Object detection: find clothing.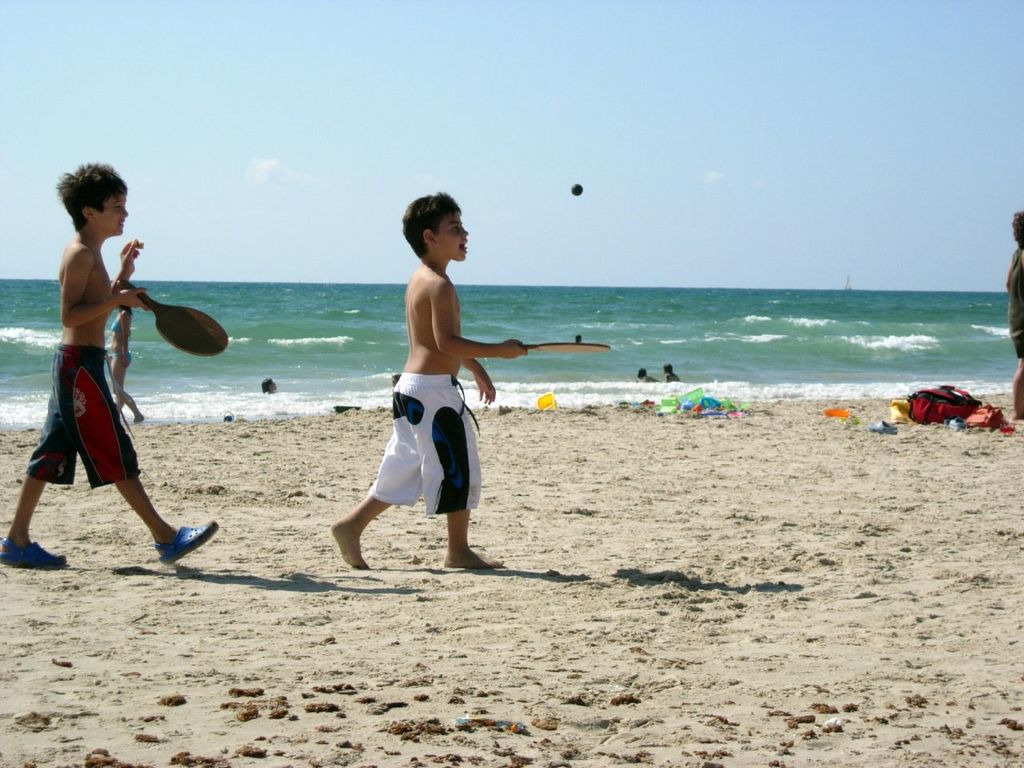
[358,370,490,522].
